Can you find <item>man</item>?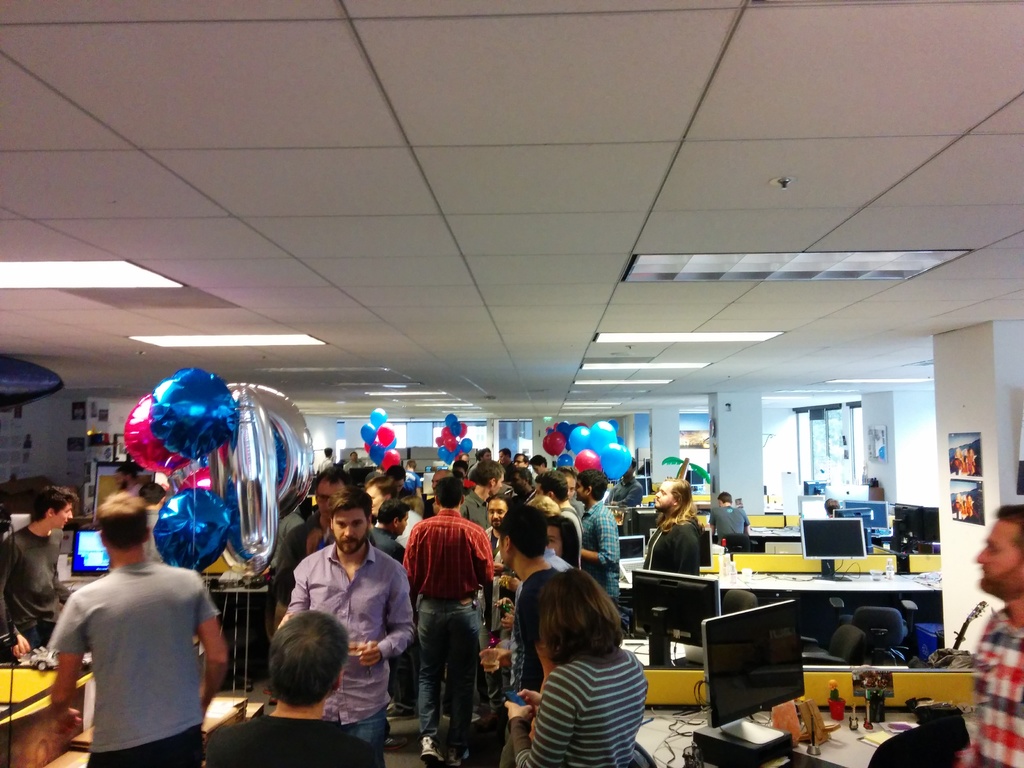
Yes, bounding box: (515, 452, 531, 468).
